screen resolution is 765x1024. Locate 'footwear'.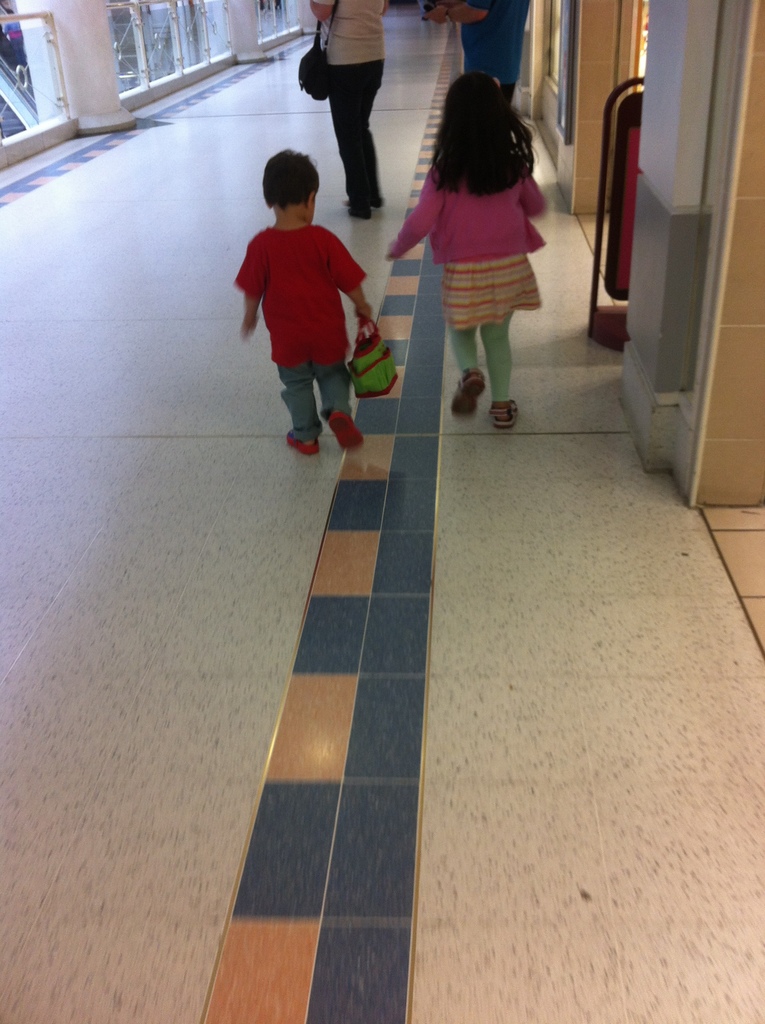
(449,366,490,420).
